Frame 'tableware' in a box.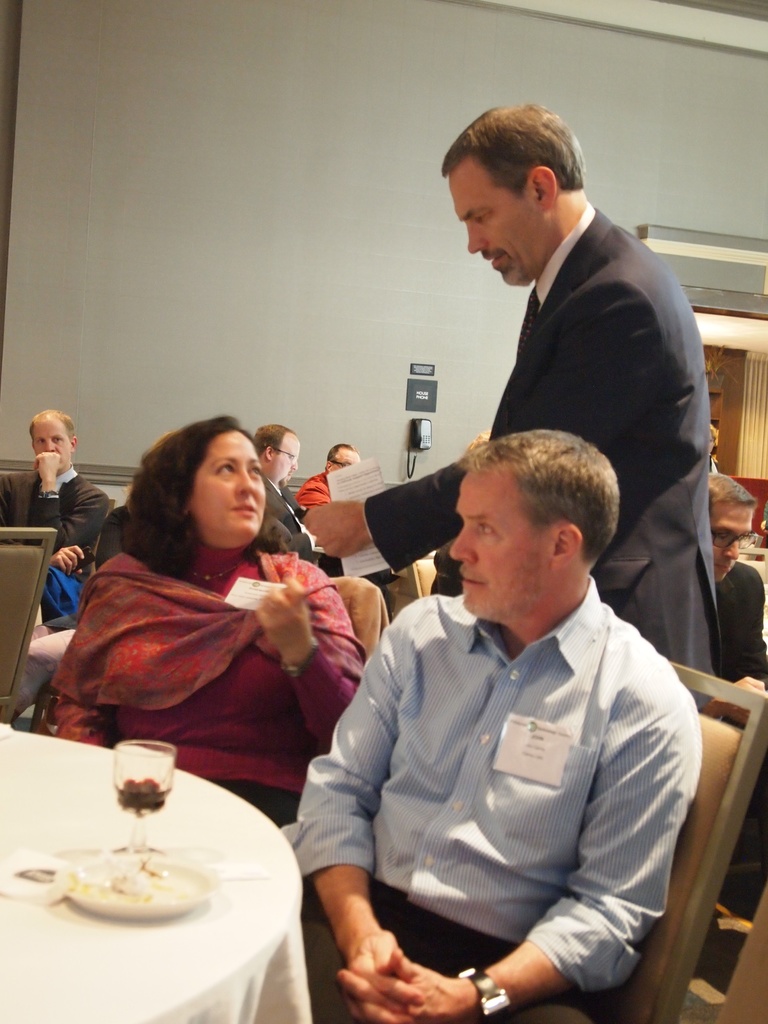
crop(62, 849, 212, 918).
